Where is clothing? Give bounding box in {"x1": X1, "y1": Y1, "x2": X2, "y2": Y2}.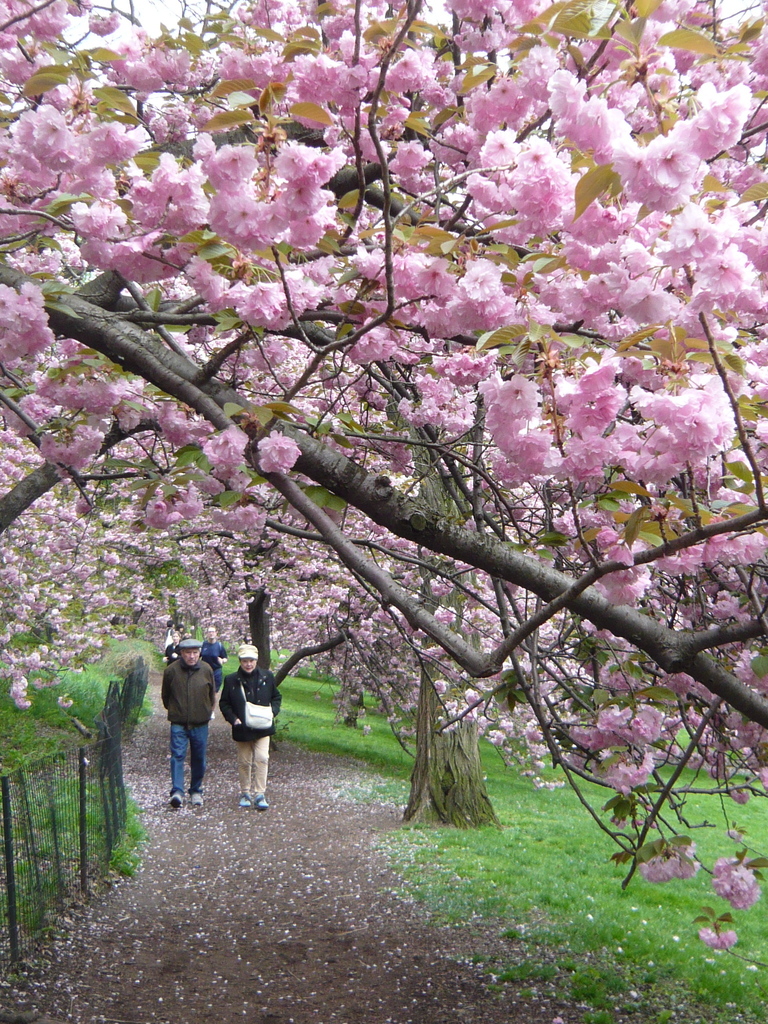
{"x1": 211, "y1": 648, "x2": 287, "y2": 785}.
